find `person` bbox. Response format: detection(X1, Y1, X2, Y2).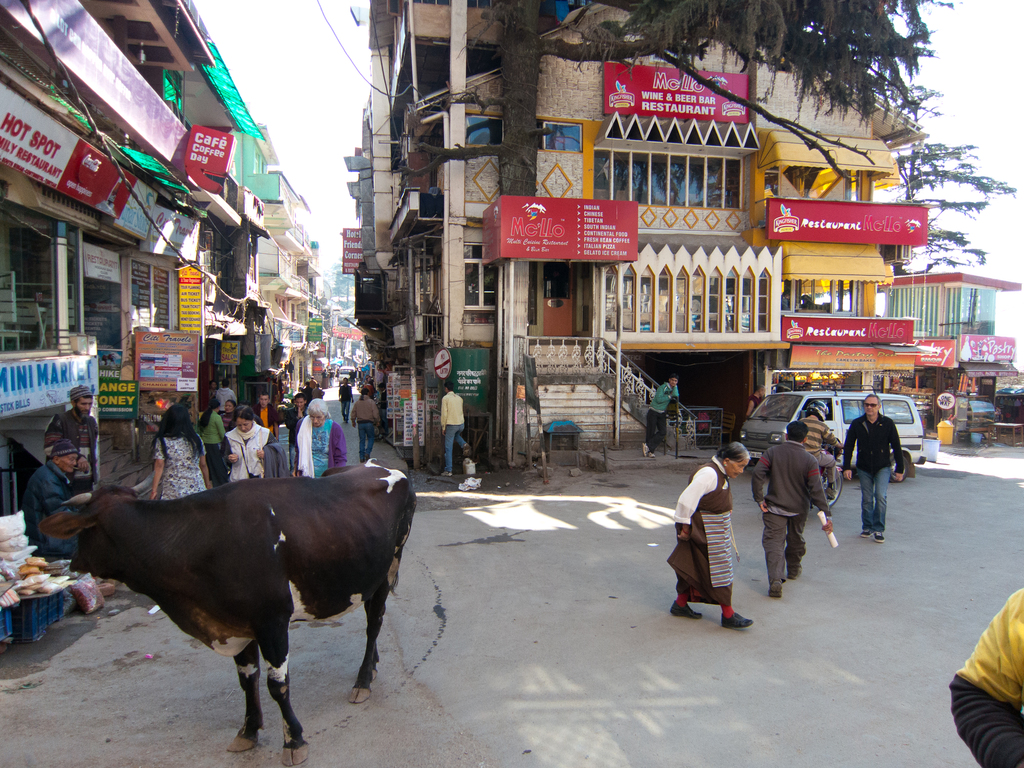
detection(796, 397, 842, 497).
